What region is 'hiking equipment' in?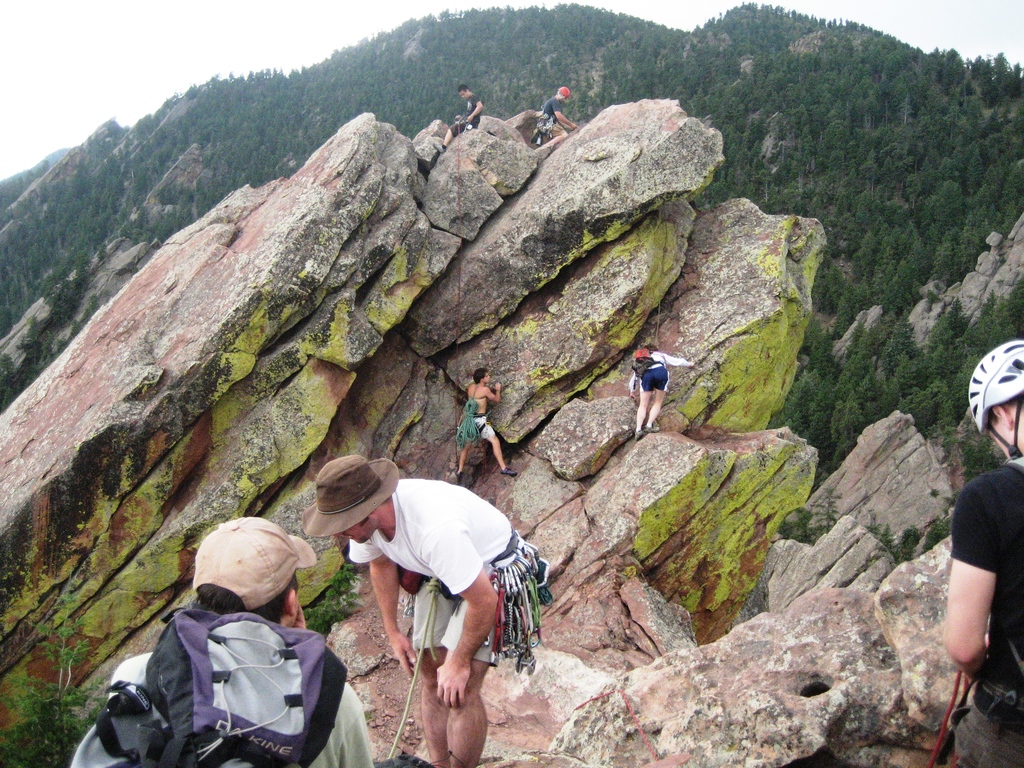
[left=628, top=339, right=668, bottom=391].
